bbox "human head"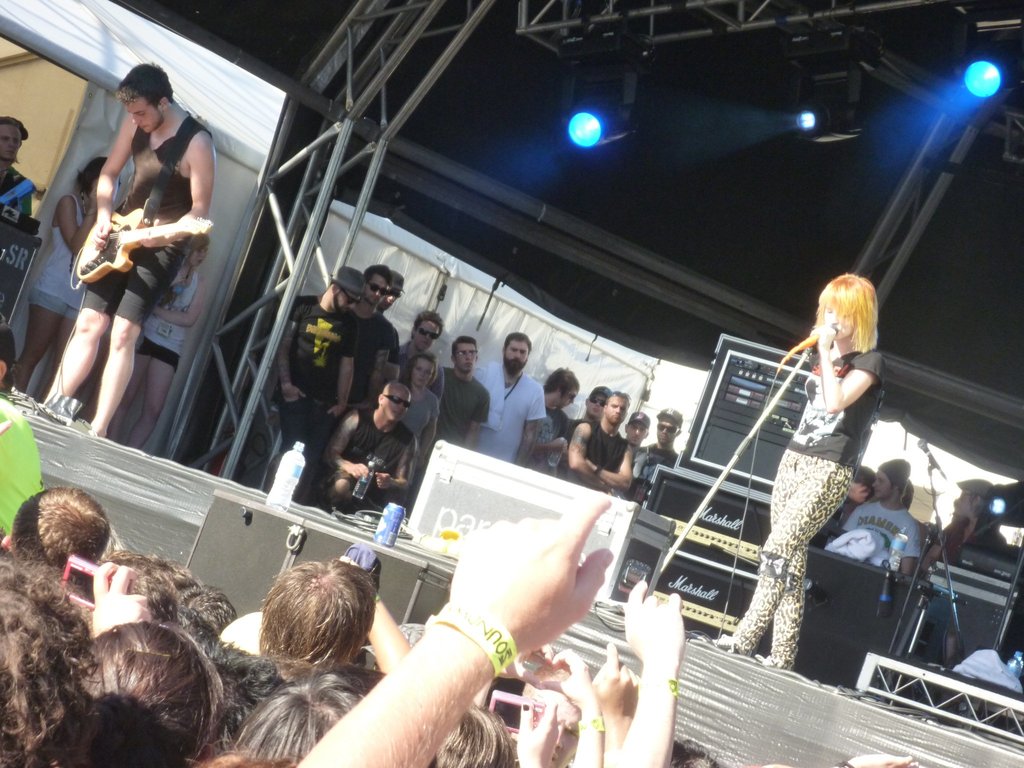
<box>812,273,879,341</box>
